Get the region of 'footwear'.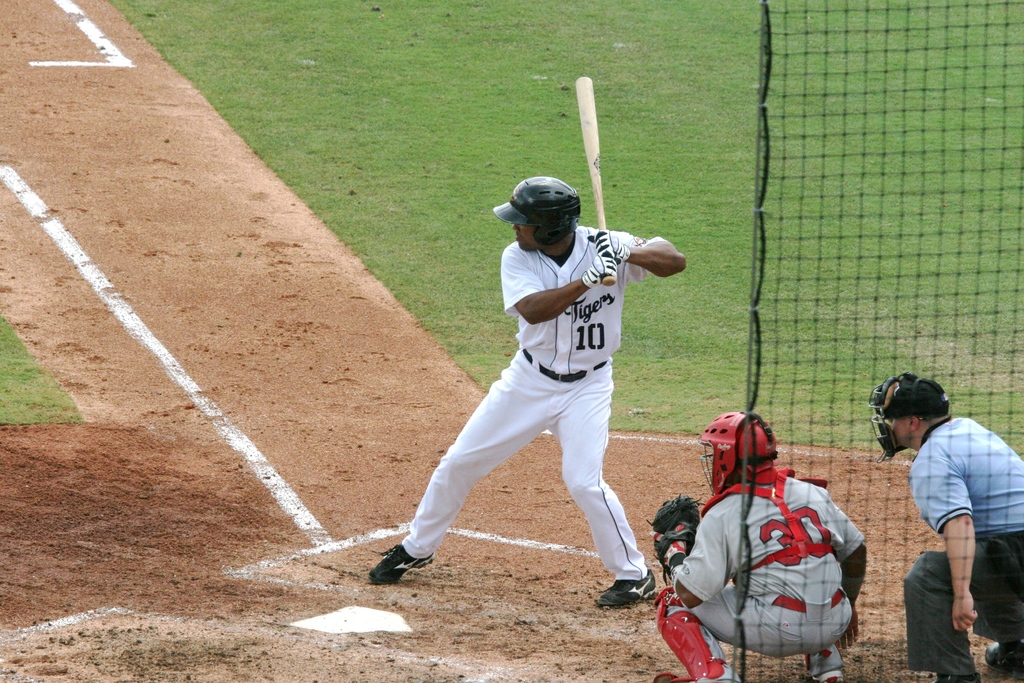
crop(365, 538, 437, 582).
